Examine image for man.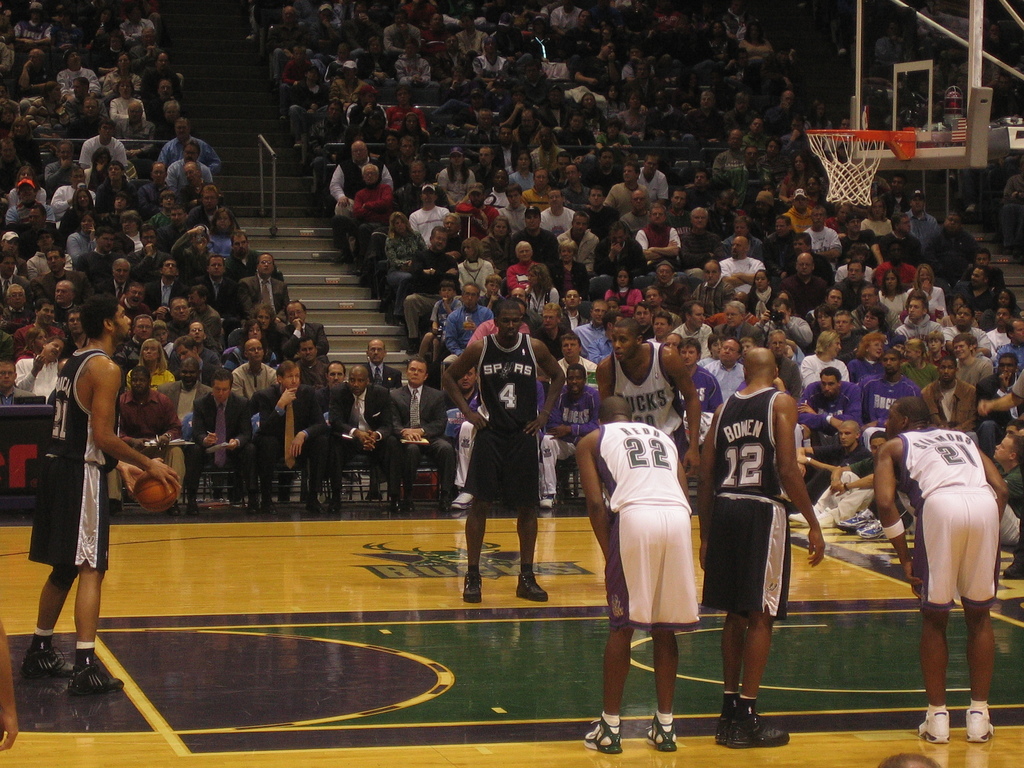
Examination result: bbox=(694, 346, 824, 748).
